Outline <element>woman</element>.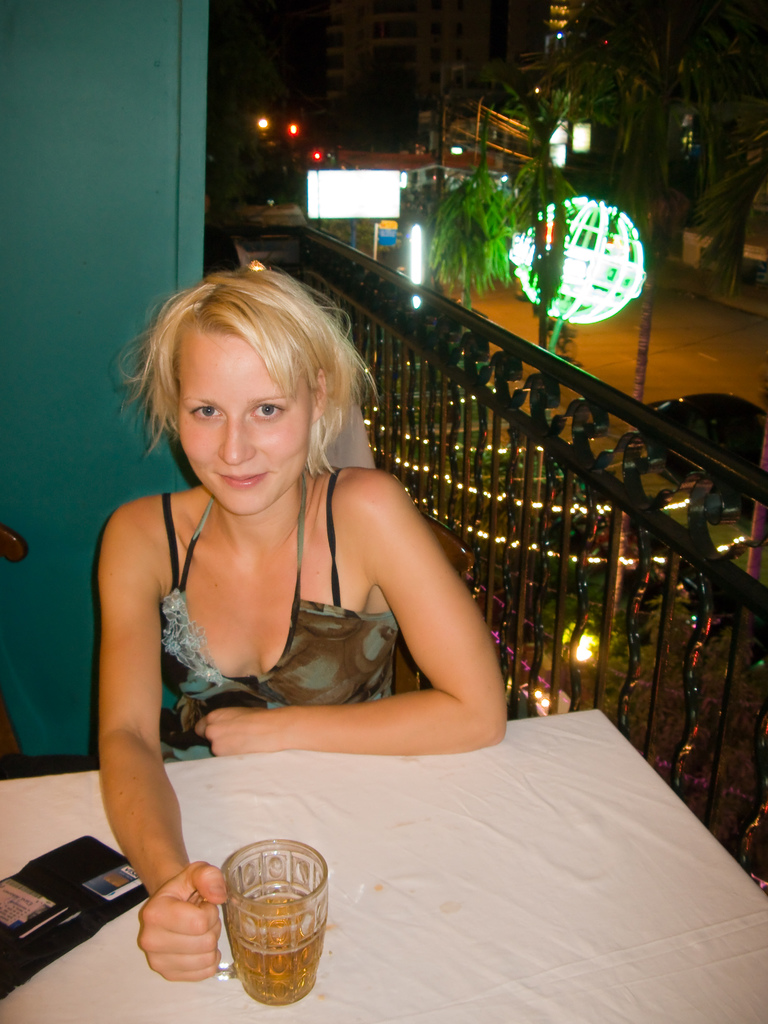
Outline: bbox=[85, 248, 553, 991].
